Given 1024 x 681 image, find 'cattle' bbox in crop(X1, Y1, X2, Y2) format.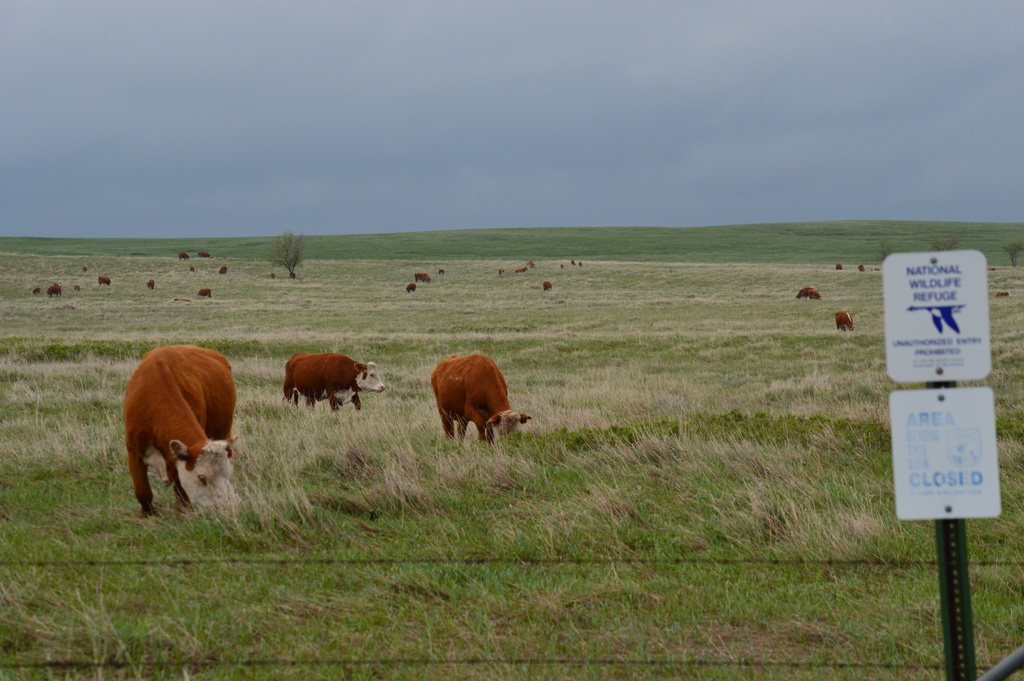
crop(218, 265, 225, 272).
